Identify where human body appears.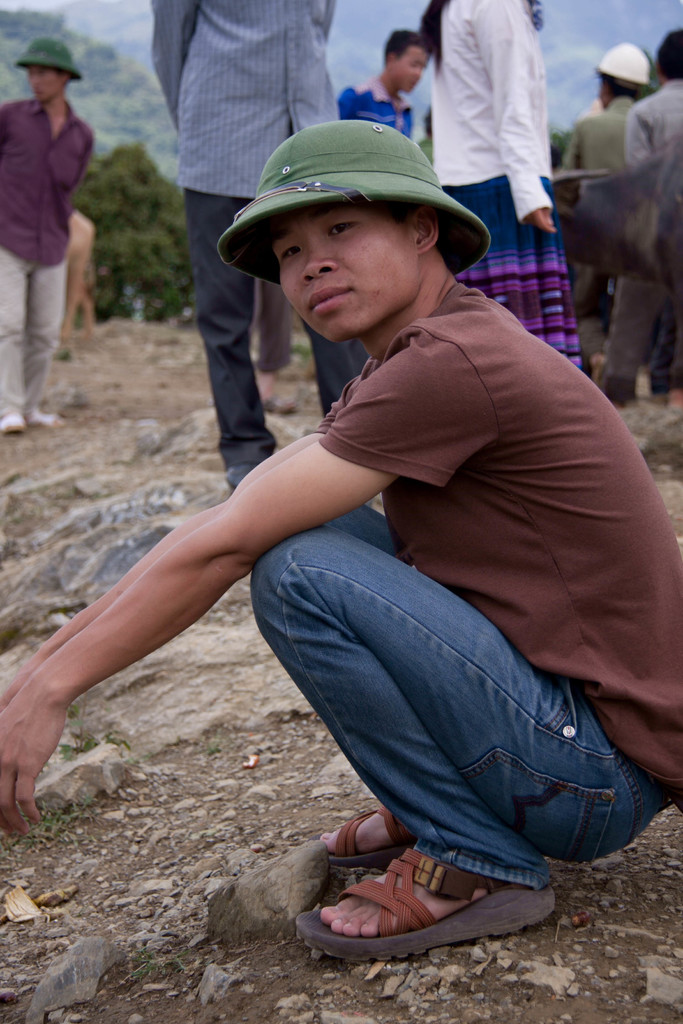
Appears at (342, 80, 415, 136).
